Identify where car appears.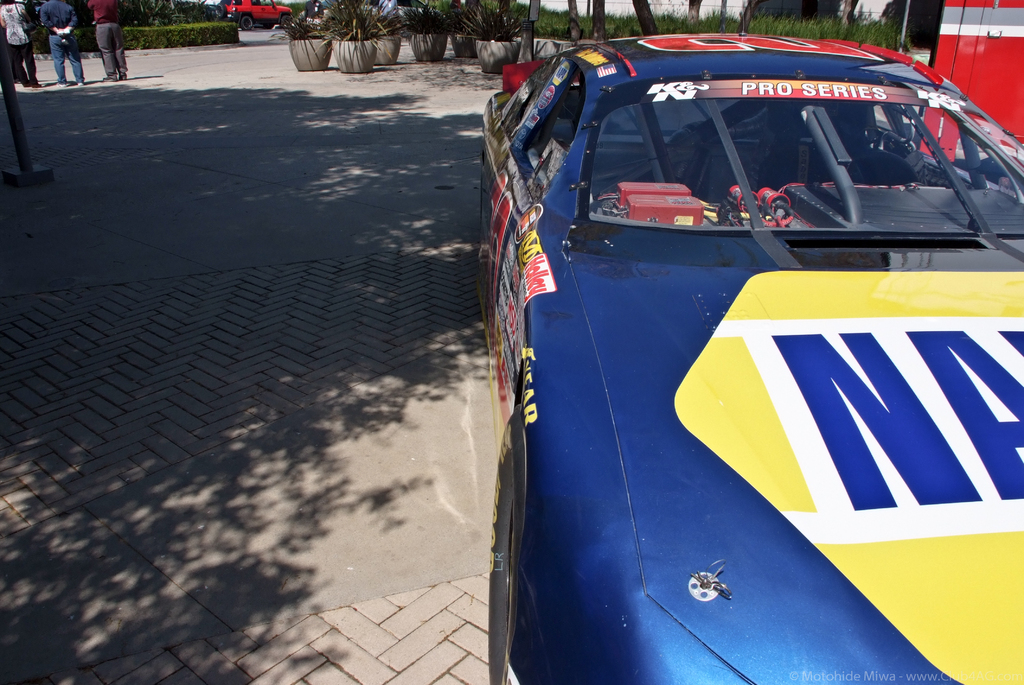
Appears at 487 33 1023 684.
